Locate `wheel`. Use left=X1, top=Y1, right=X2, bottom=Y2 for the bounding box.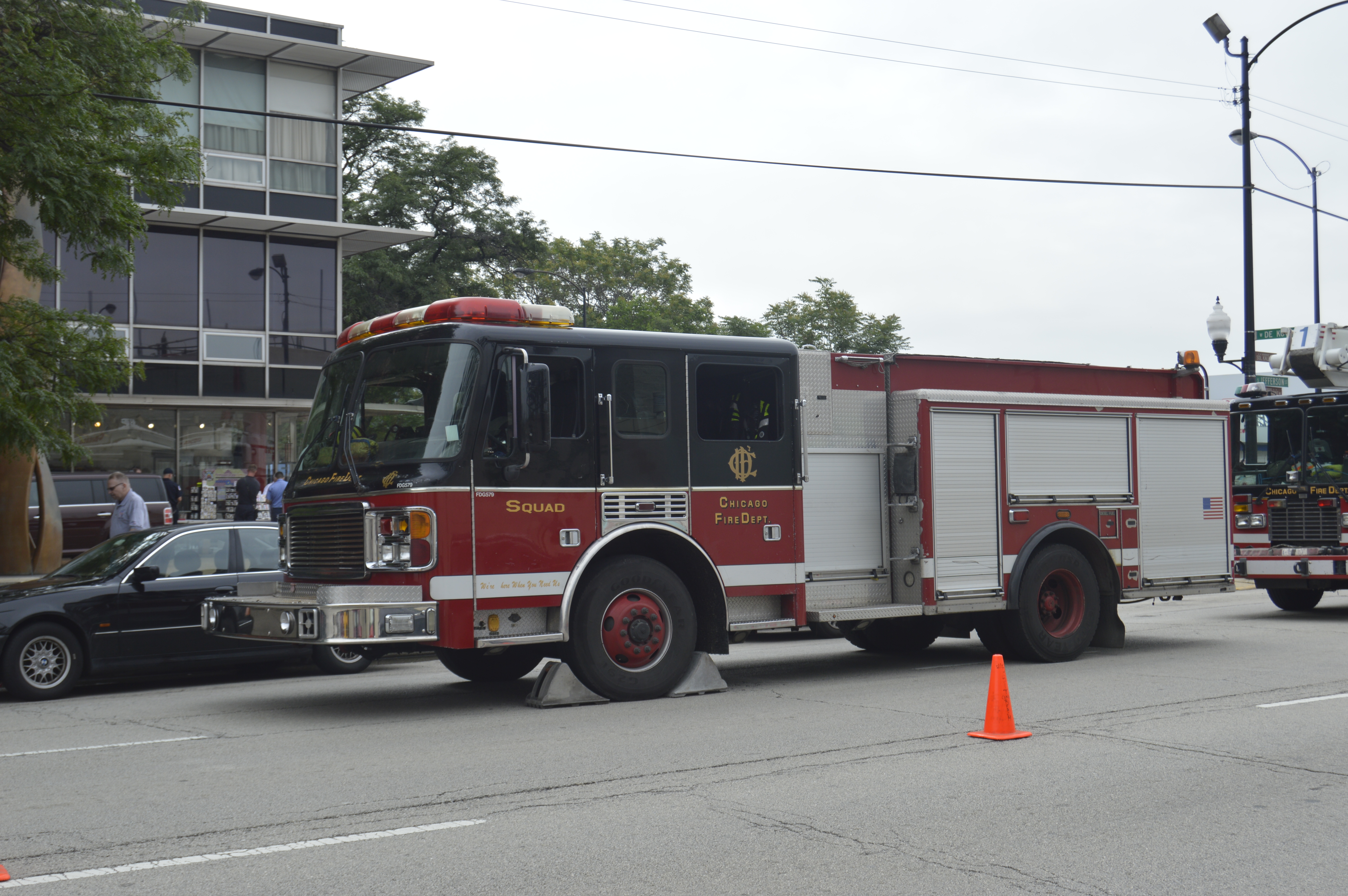
left=128, top=125, right=161, bottom=154.
